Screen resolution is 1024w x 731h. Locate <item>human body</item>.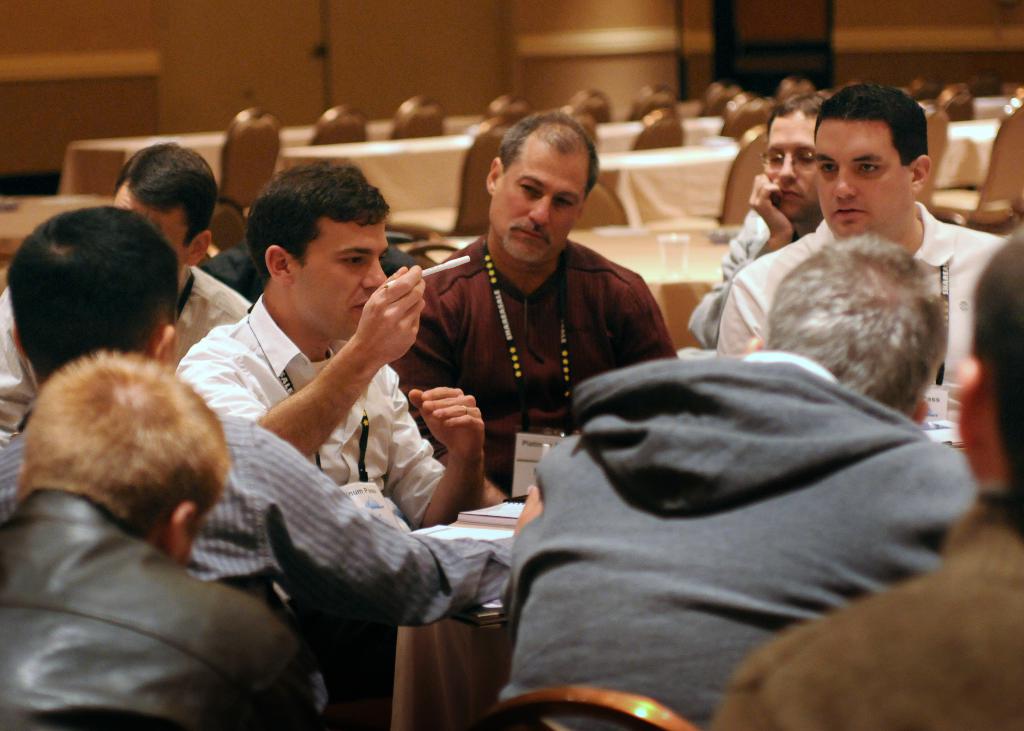
crop(0, 207, 542, 606).
